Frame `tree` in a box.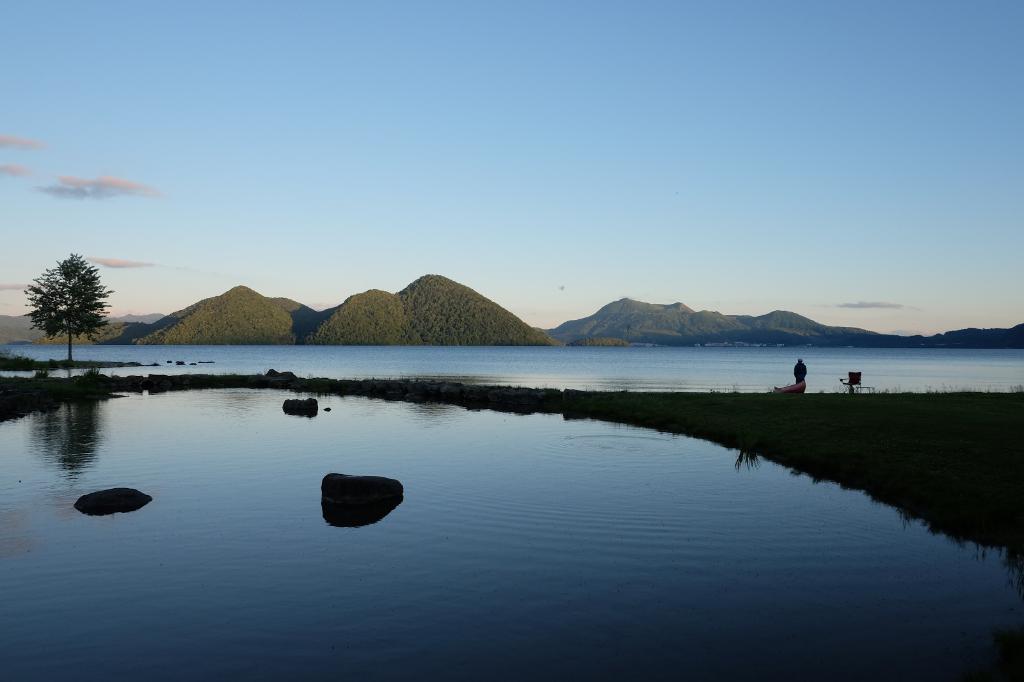
bbox=[25, 251, 113, 368].
